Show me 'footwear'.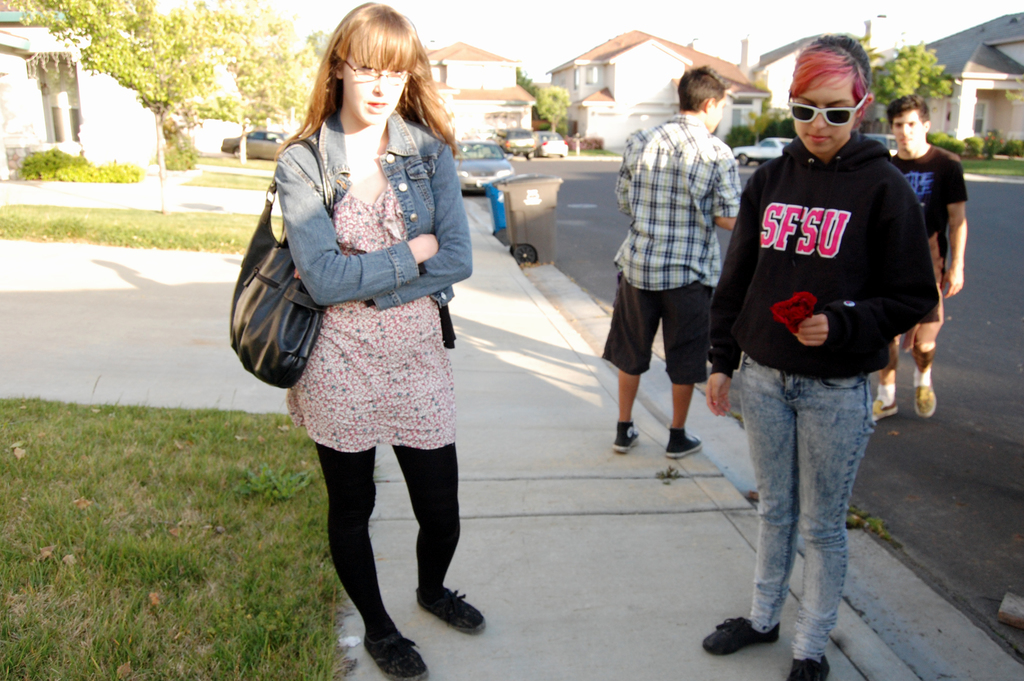
'footwear' is here: detection(661, 422, 703, 456).
